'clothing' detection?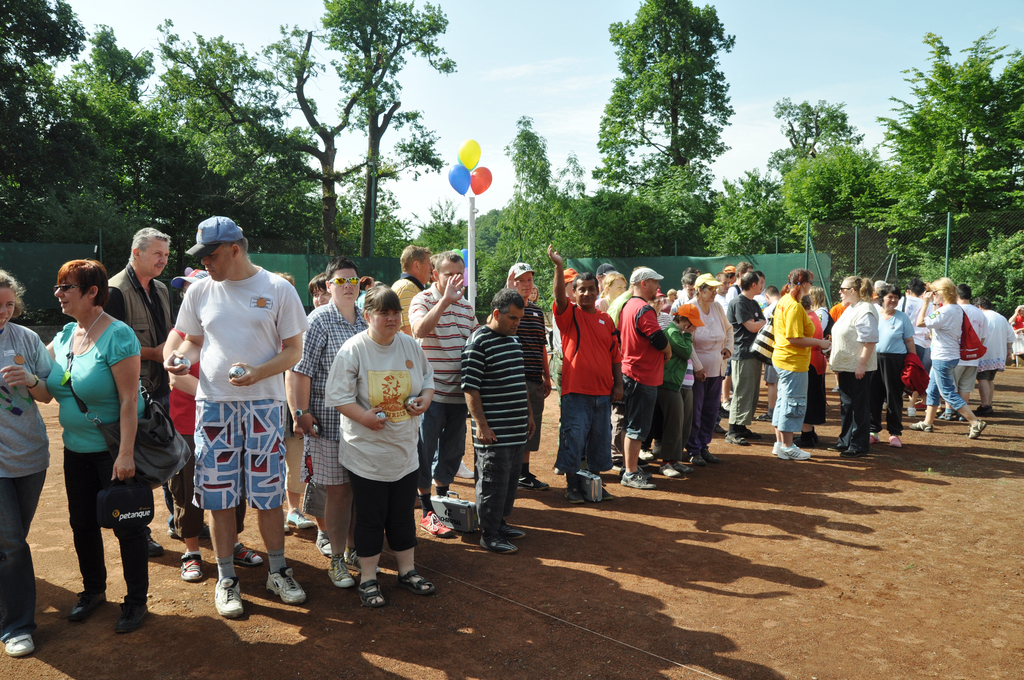
(660, 318, 687, 467)
